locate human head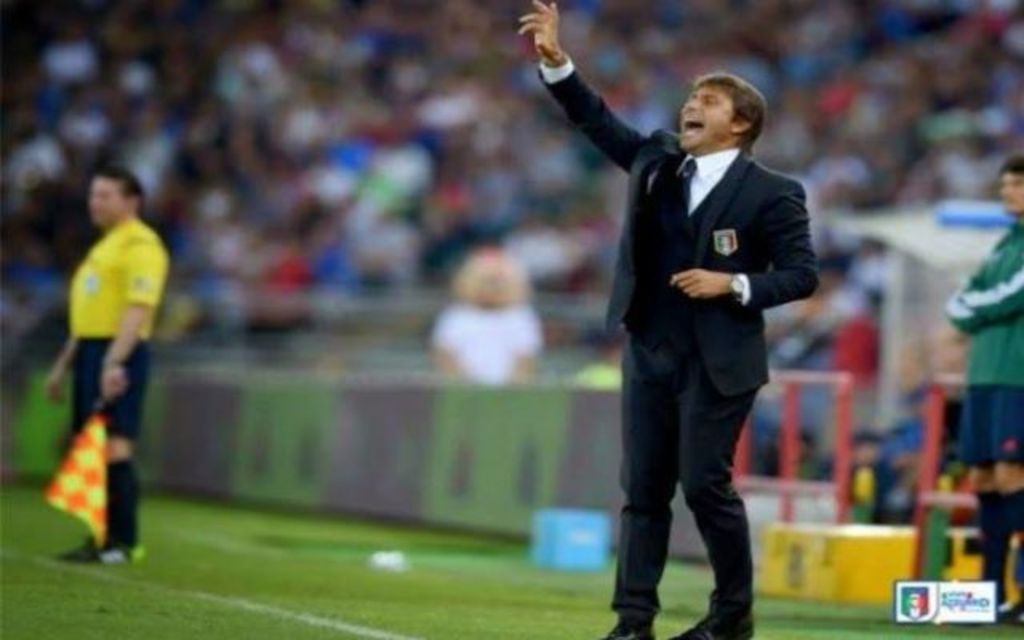
rect(672, 64, 770, 147)
